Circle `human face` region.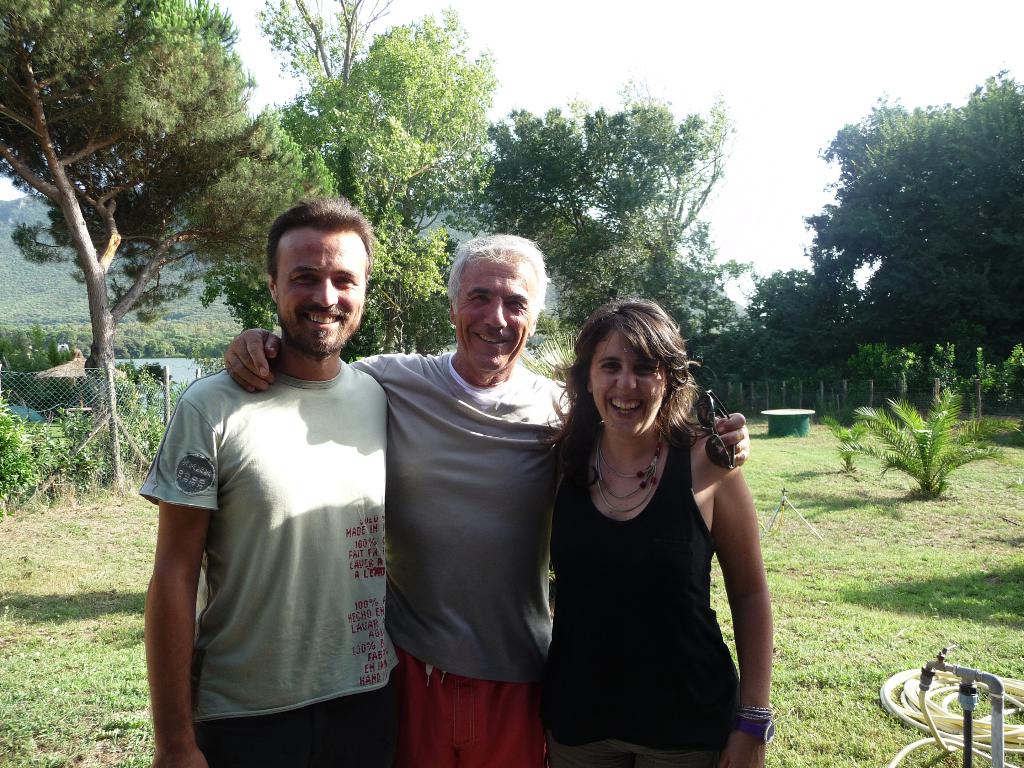
Region: box(583, 328, 666, 437).
